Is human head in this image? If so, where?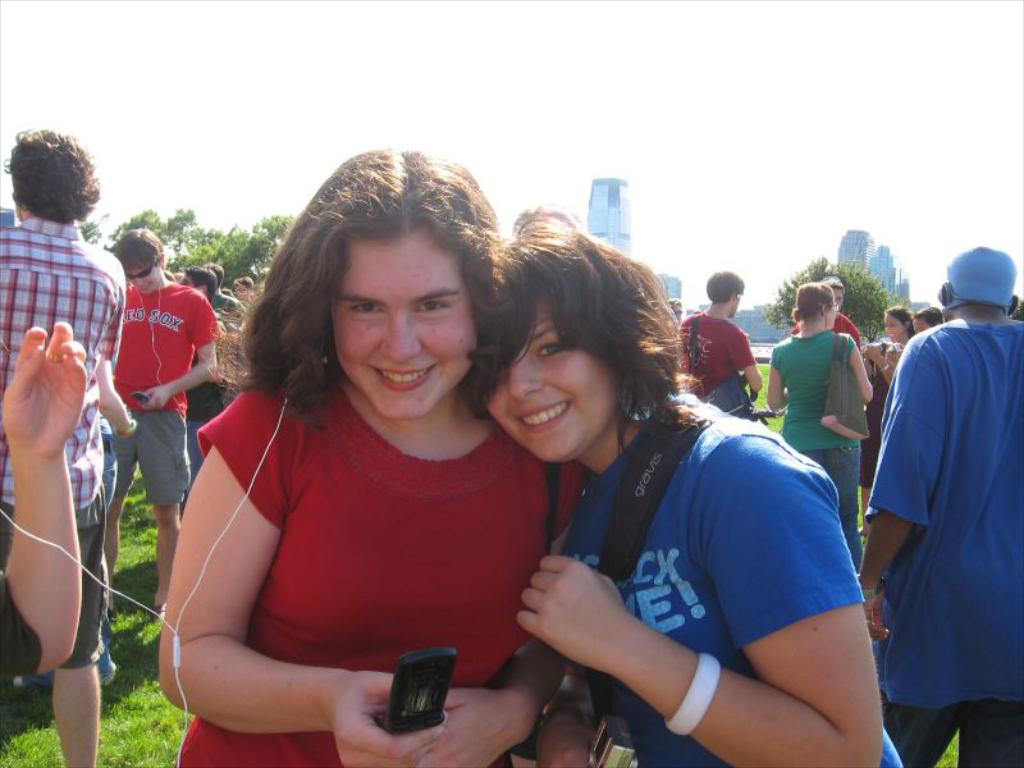
Yes, at detection(792, 280, 838, 333).
